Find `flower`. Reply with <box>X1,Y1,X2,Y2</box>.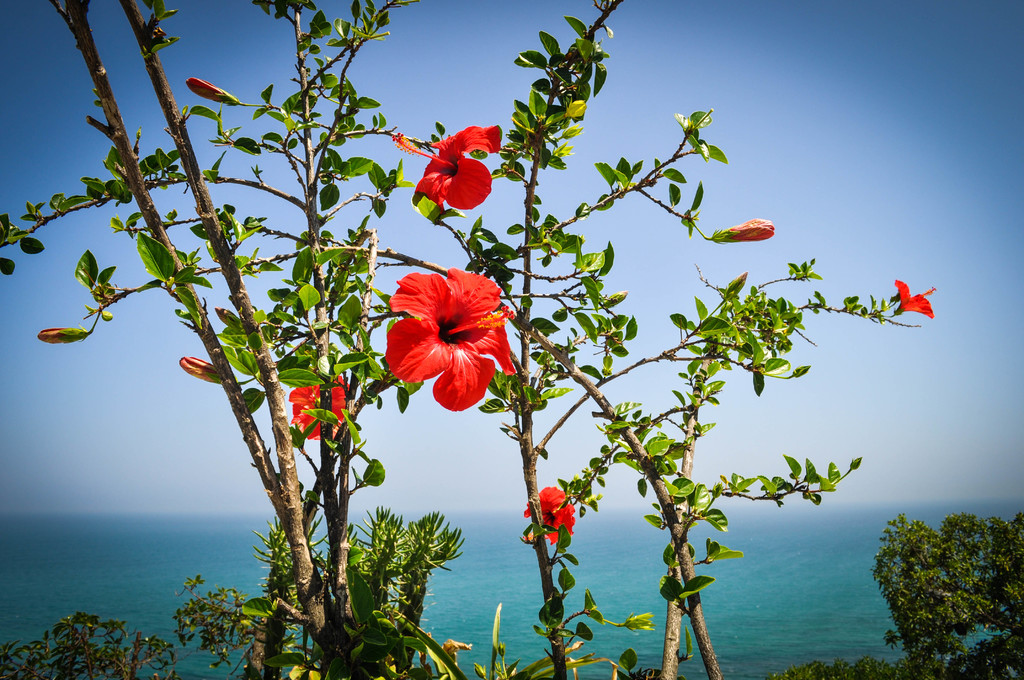
<box>709,213,774,240</box>.
